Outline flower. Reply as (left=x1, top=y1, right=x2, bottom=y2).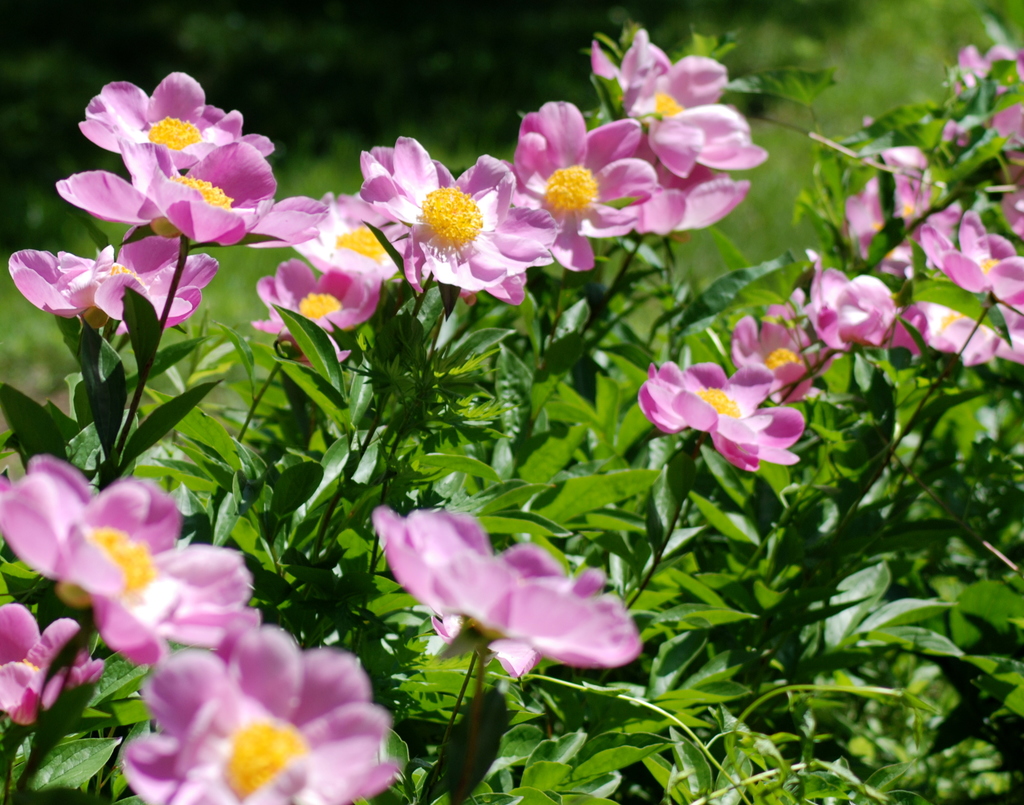
(left=130, top=620, right=407, bottom=804).
